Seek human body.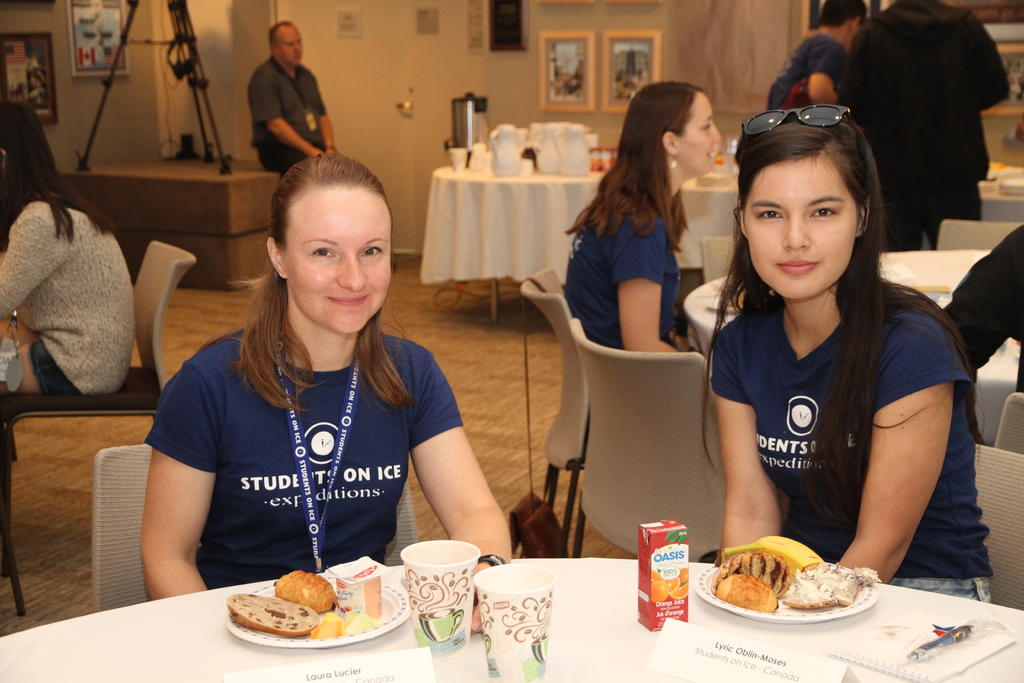
929:226:1023:399.
